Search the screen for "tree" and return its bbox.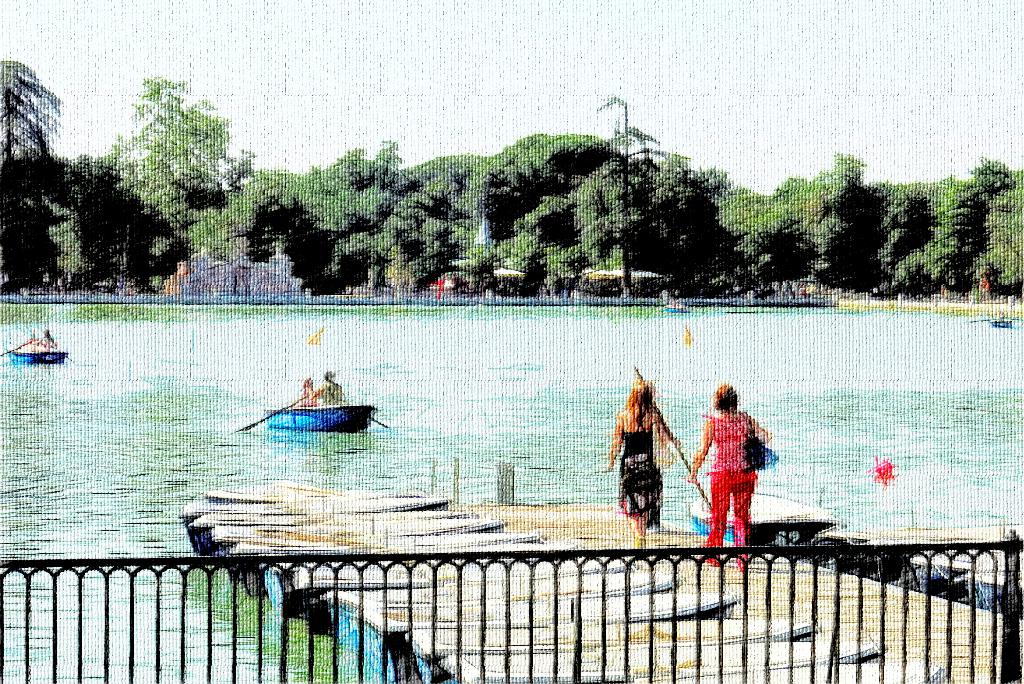
Found: {"x1": 399, "y1": 132, "x2": 635, "y2": 243}.
